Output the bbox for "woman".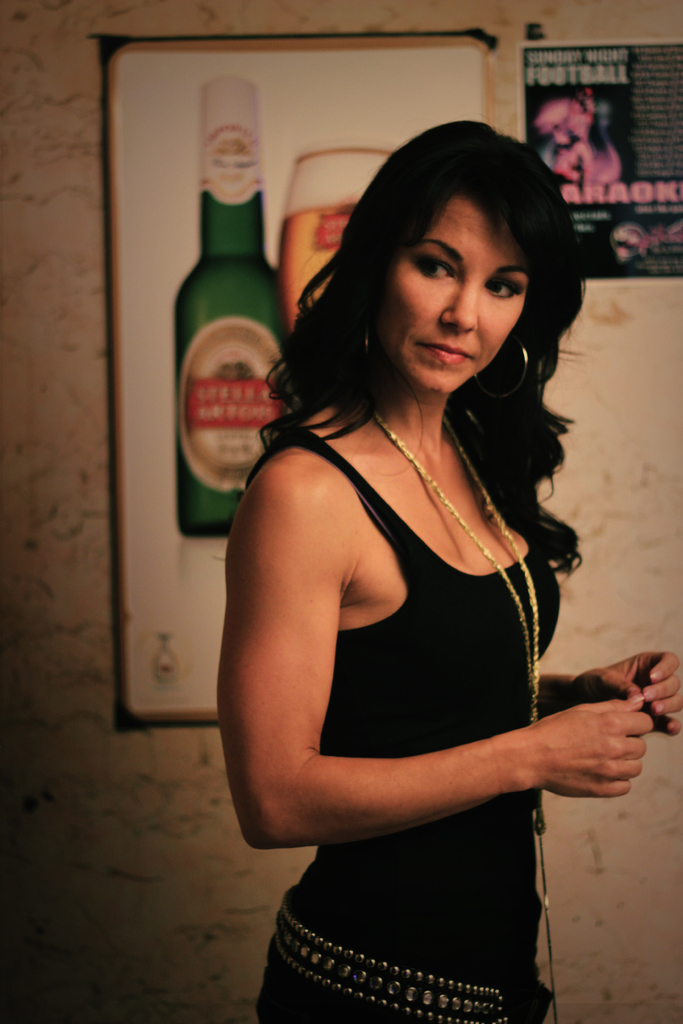
[x1=546, y1=113, x2=625, y2=205].
